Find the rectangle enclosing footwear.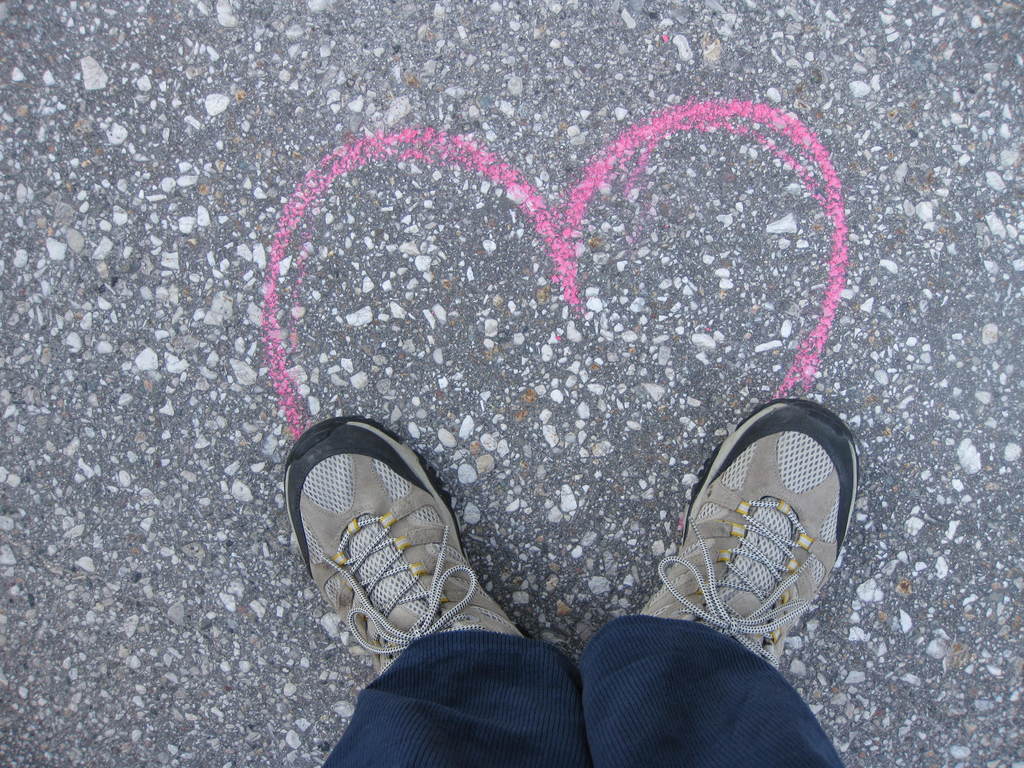
bbox(287, 396, 516, 692).
